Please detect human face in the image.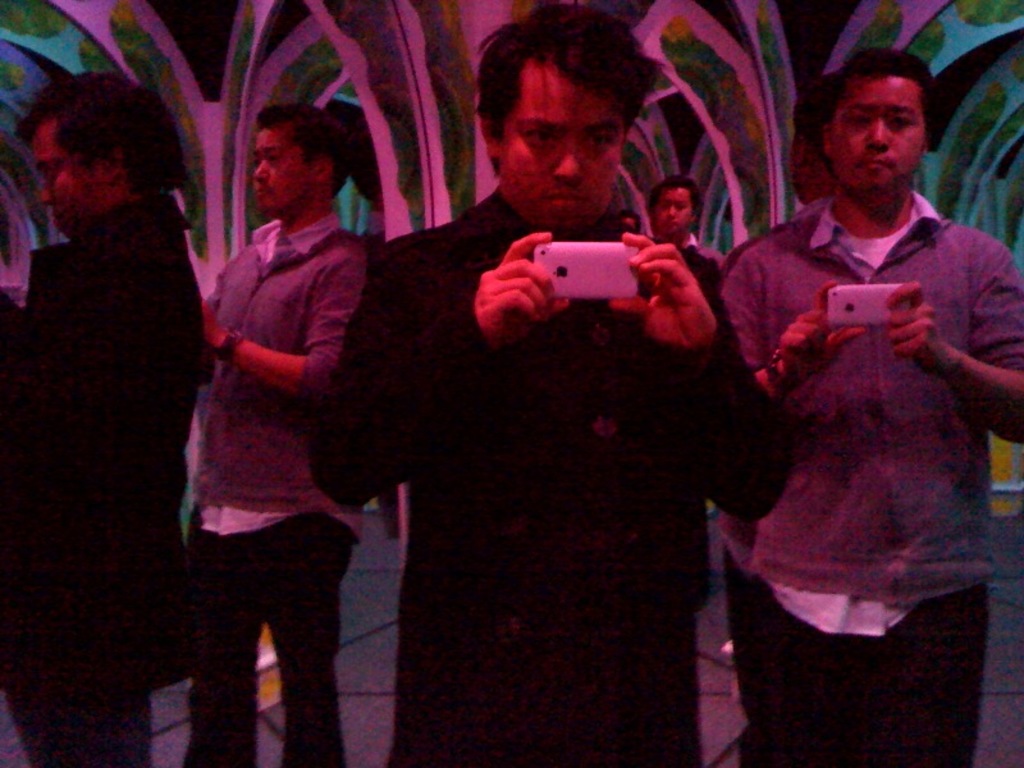
locate(504, 68, 627, 221).
